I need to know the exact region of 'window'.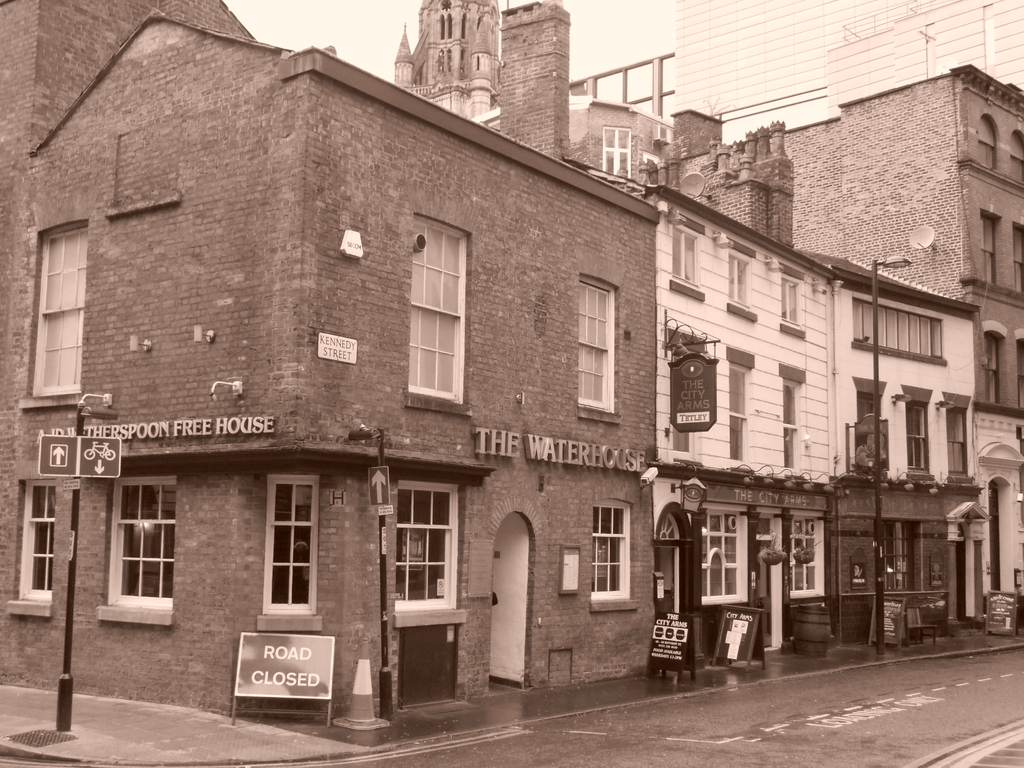
Region: (851,298,946,362).
